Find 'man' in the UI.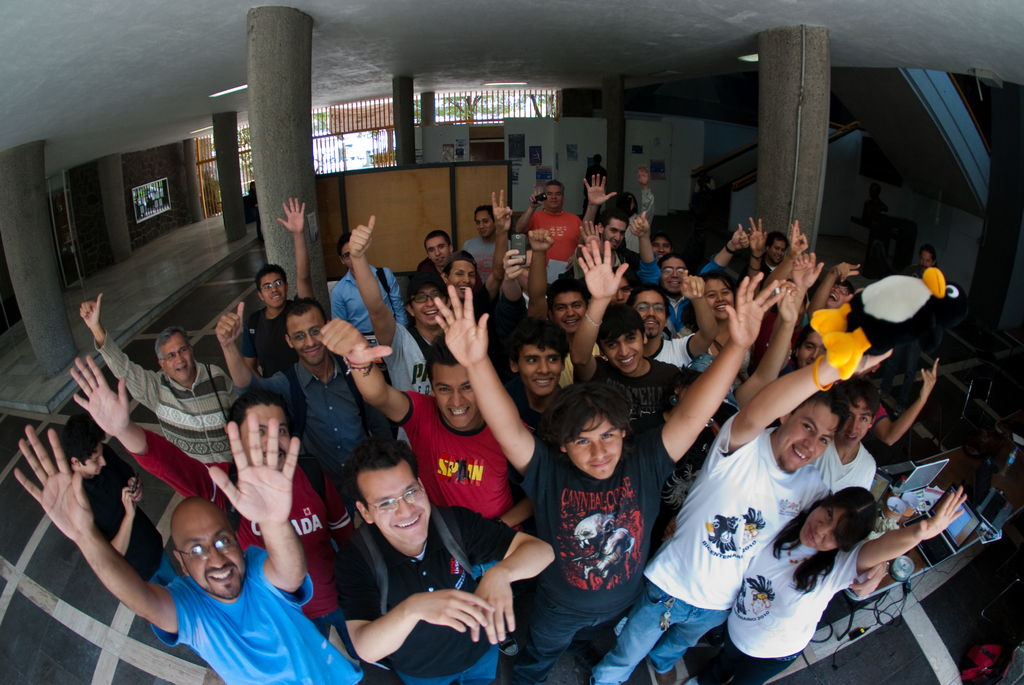
UI element at bbox(301, 421, 526, 669).
